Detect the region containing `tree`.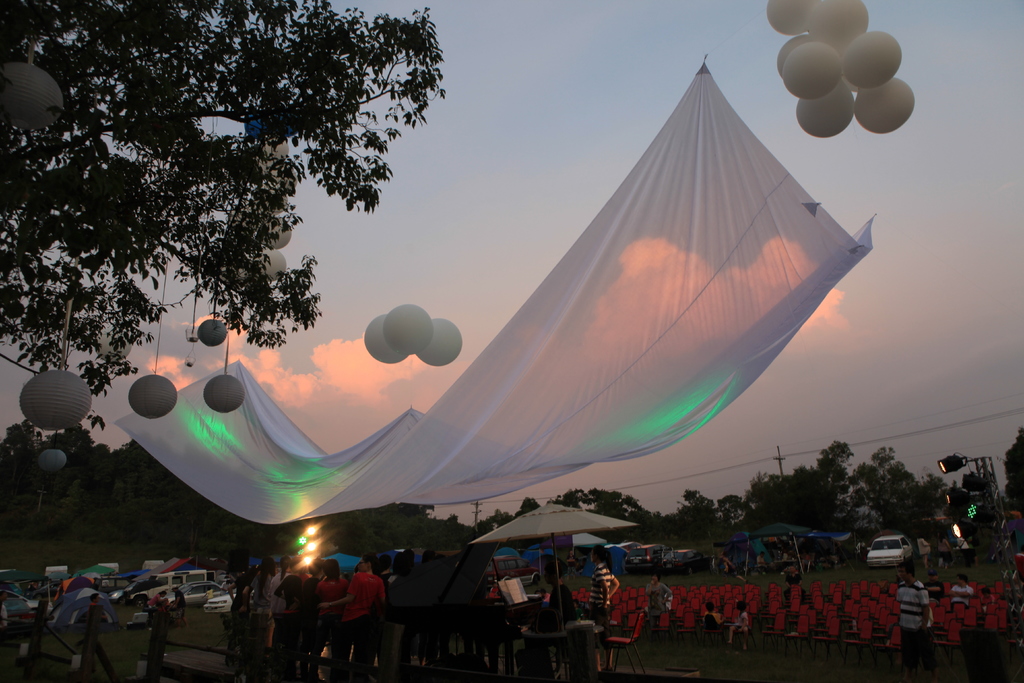
pyautogui.locateOnScreen(0, 0, 452, 404).
